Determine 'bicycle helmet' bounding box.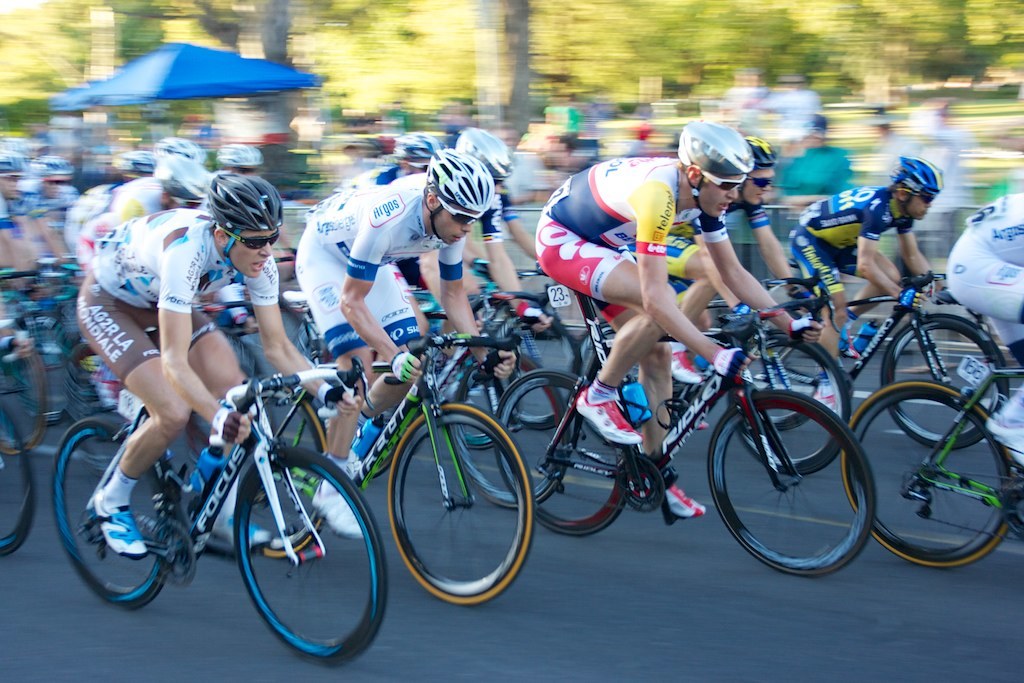
Determined: (2, 150, 23, 178).
